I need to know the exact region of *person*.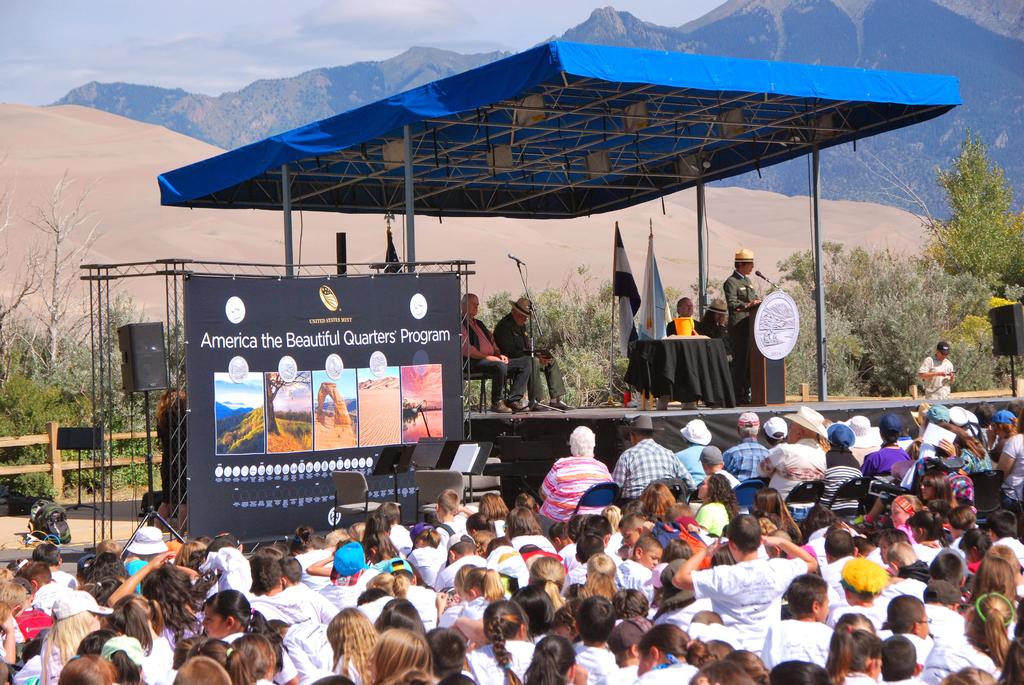
Region: select_region(708, 295, 734, 402).
